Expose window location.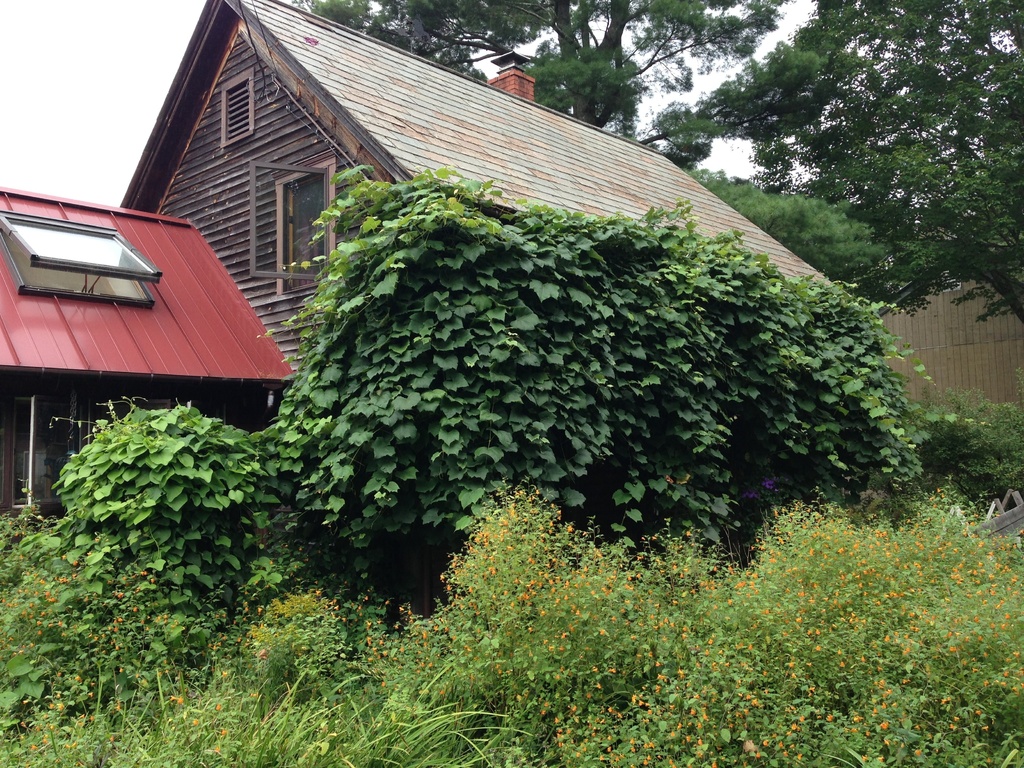
Exposed at BBox(227, 77, 248, 139).
